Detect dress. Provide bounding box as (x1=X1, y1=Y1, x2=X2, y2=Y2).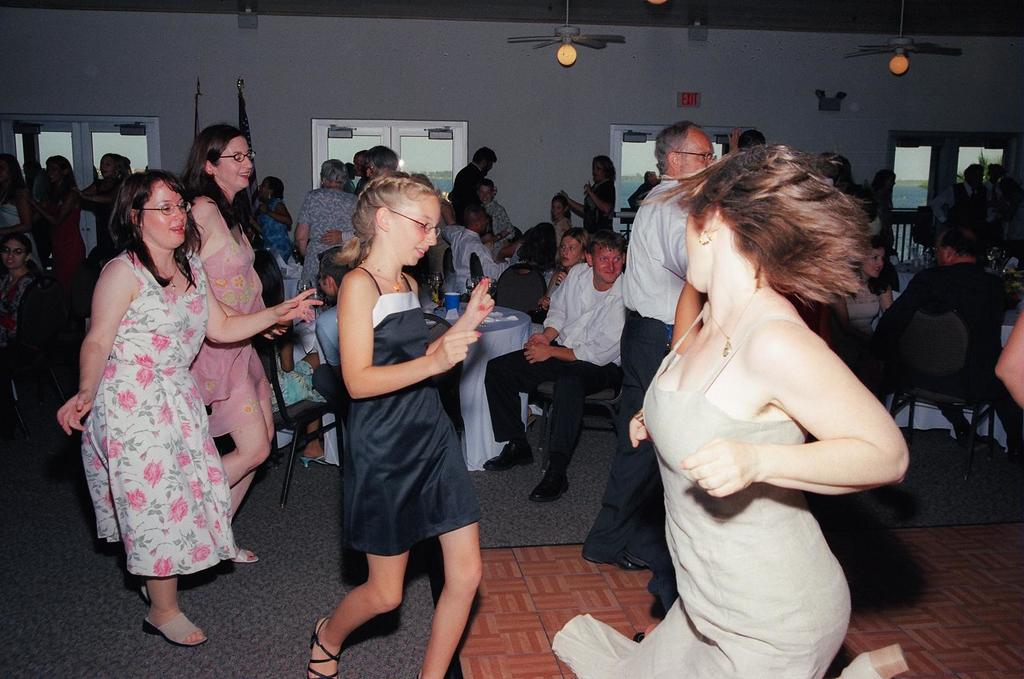
(x1=345, y1=269, x2=479, y2=554).
